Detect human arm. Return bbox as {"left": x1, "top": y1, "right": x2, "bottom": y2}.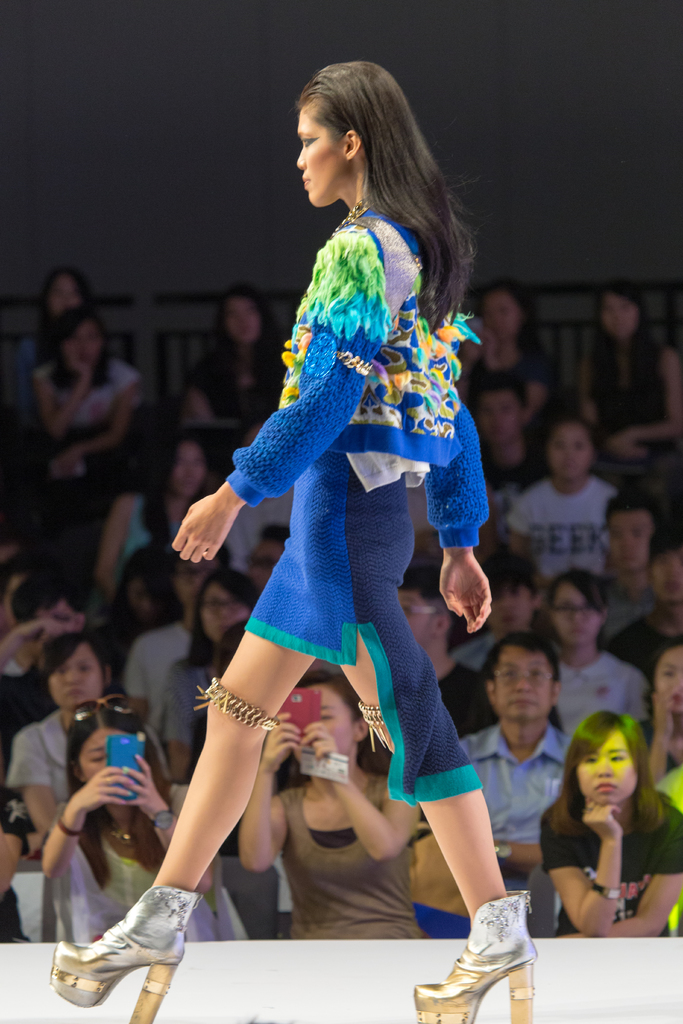
{"left": 302, "top": 717, "right": 422, "bottom": 861}.
